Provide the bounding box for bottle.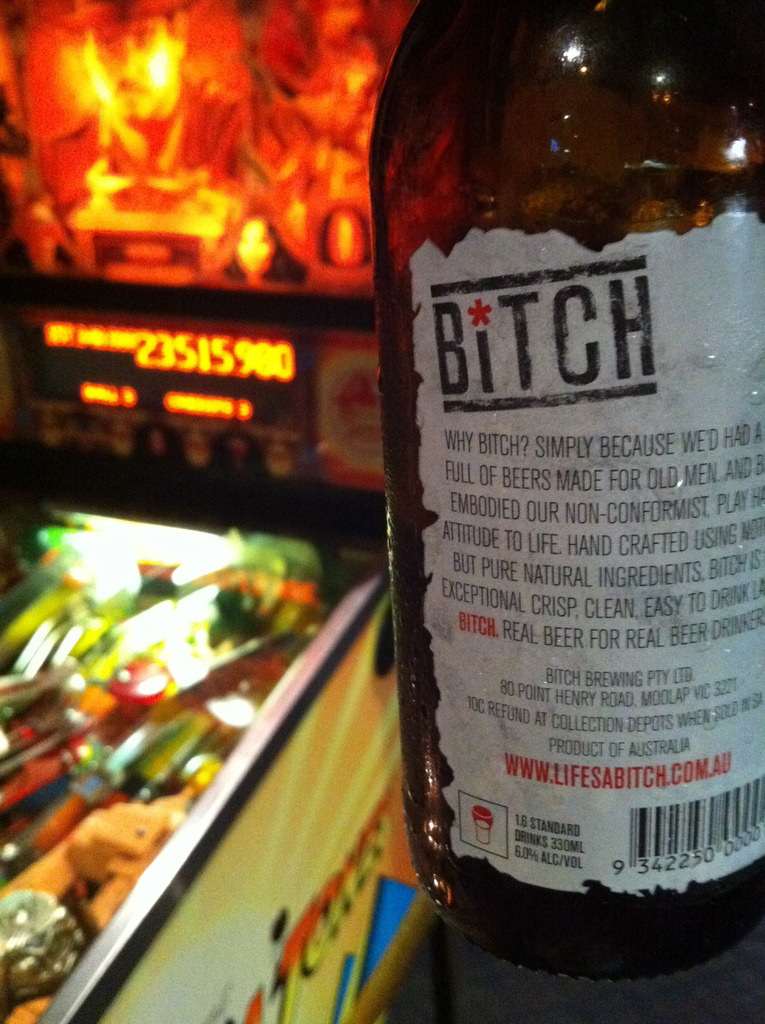
(x1=388, y1=43, x2=748, y2=984).
